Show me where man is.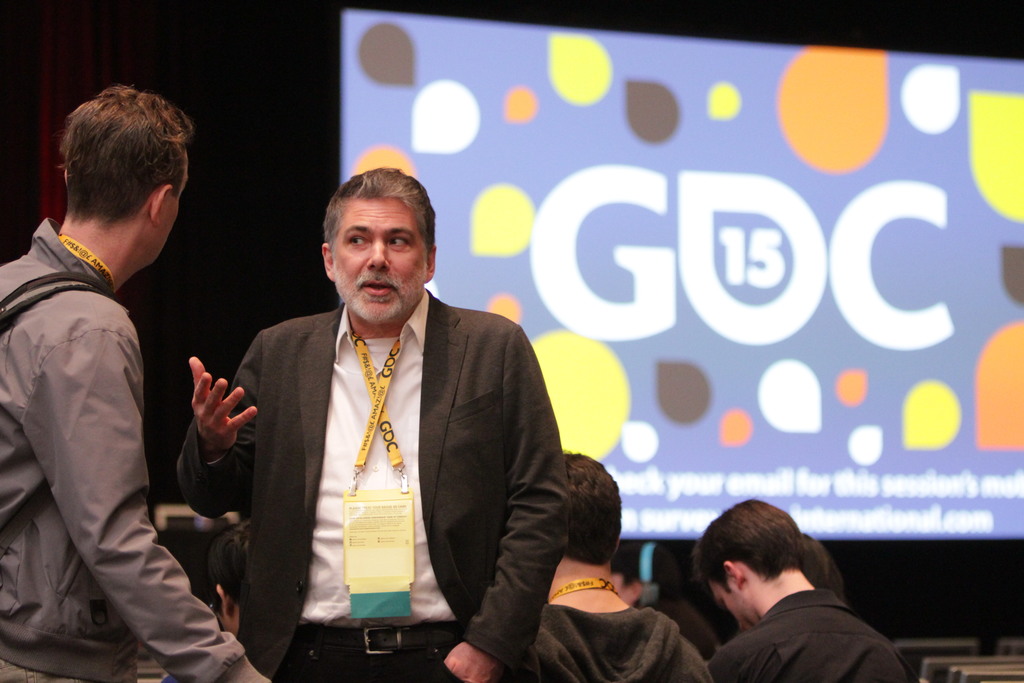
man is at (0, 83, 273, 682).
